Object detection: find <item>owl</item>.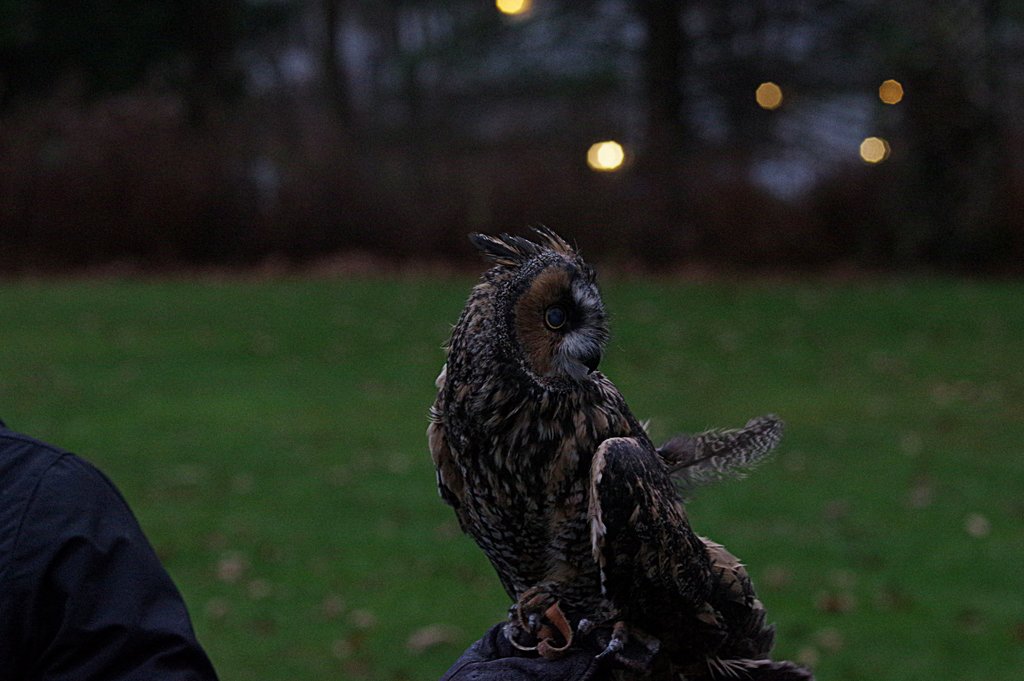
x1=420 y1=220 x2=819 y2=680.
